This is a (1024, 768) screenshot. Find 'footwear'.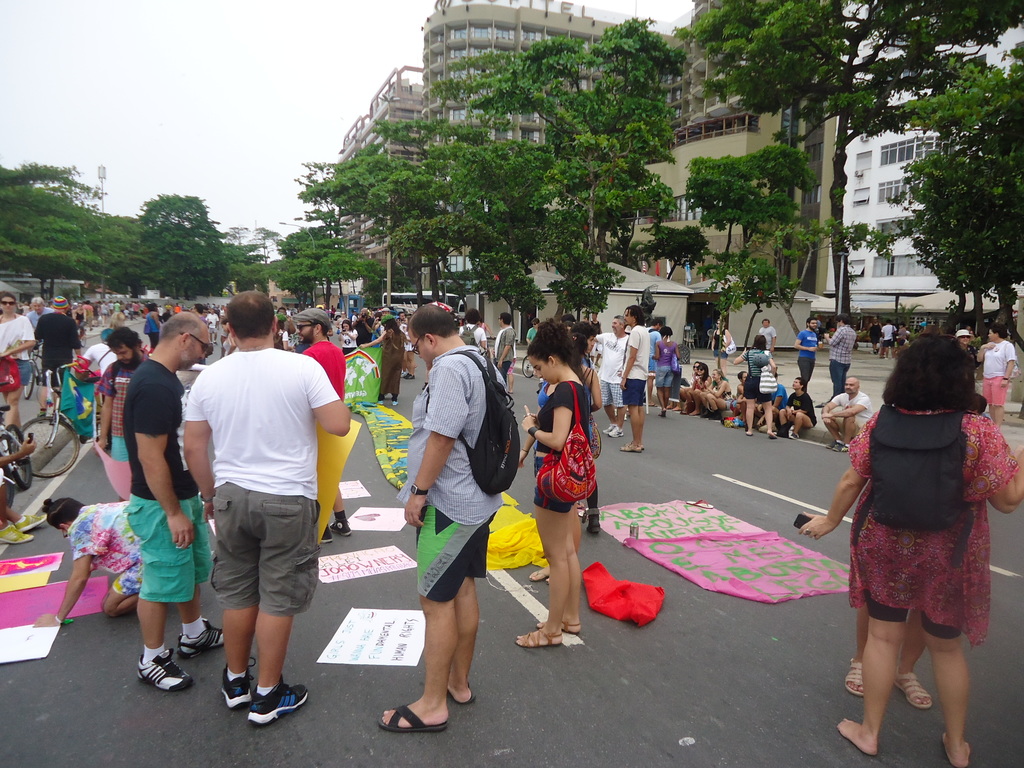
Bounding box: [619, 443, 643, 452].
